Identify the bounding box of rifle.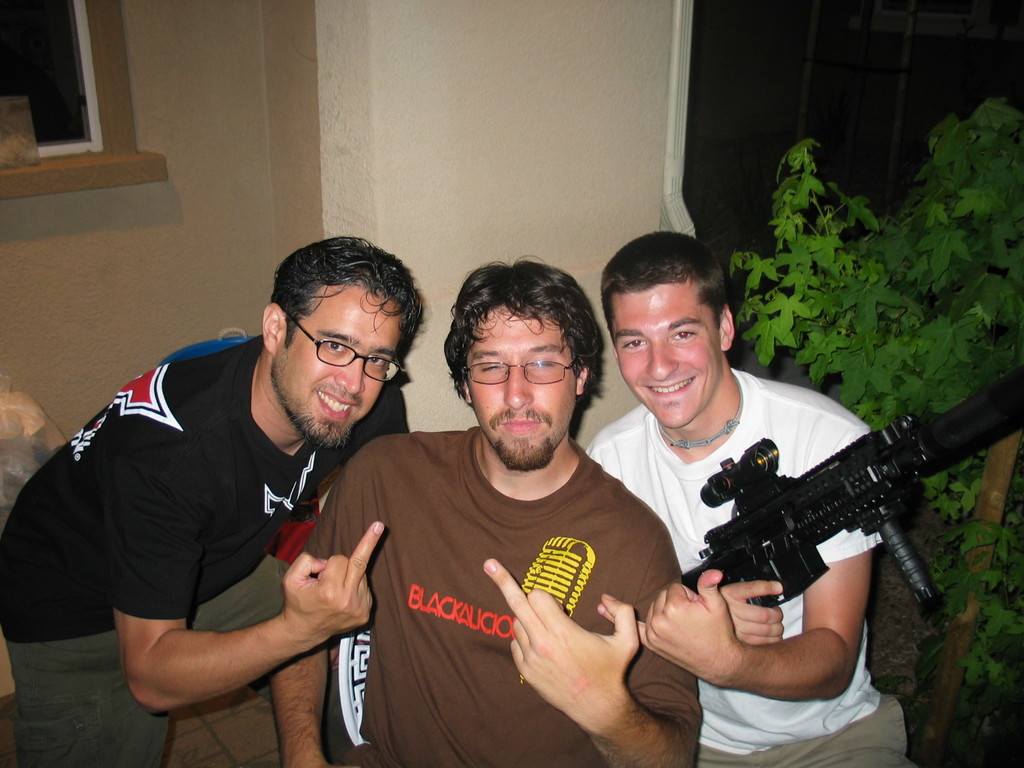
x1=612 y1=420 x2=1005 y2=634.
